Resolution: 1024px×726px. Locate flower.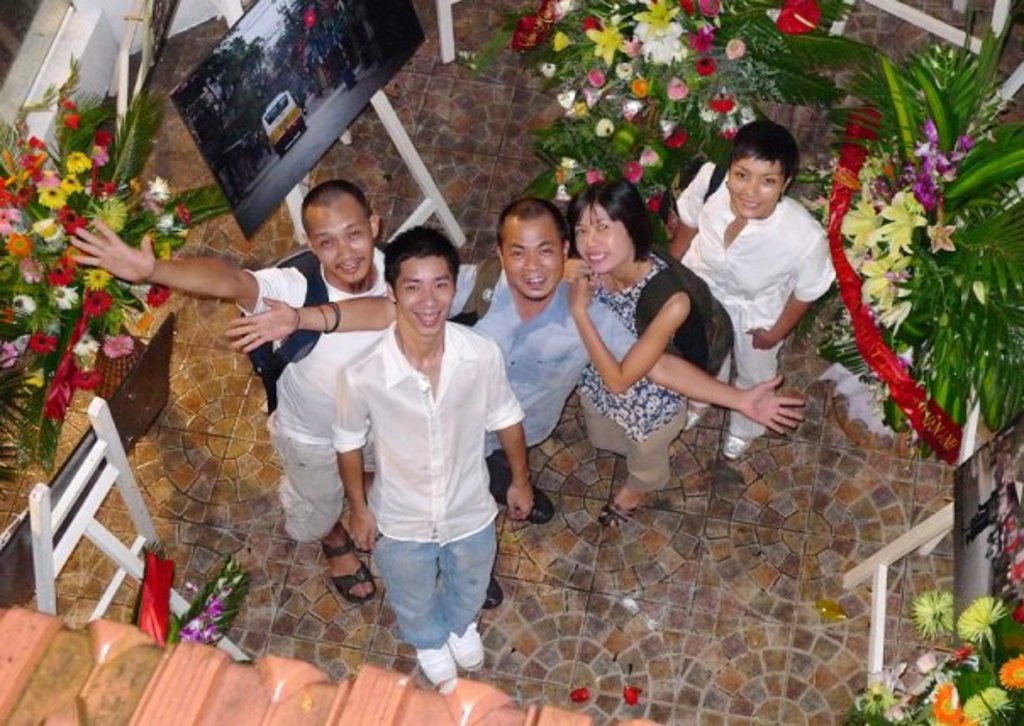
x1=927, y1=677, x2=968, y2=724.
